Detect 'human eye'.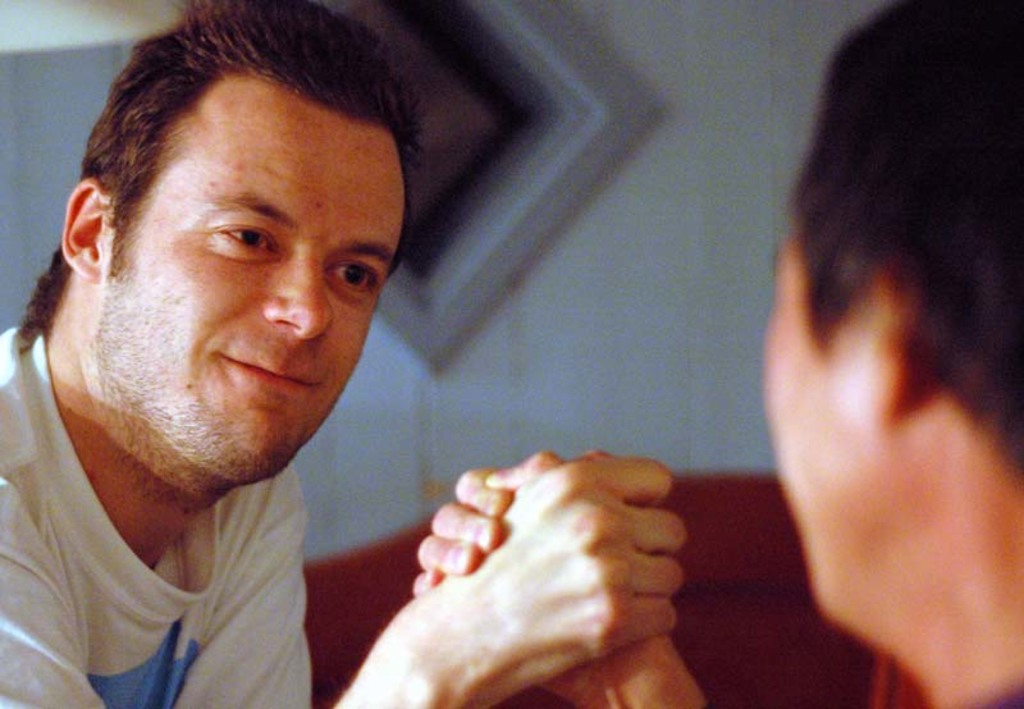
Detected at pyautogui.locateOnScreen(326, 256, 381, 299).
